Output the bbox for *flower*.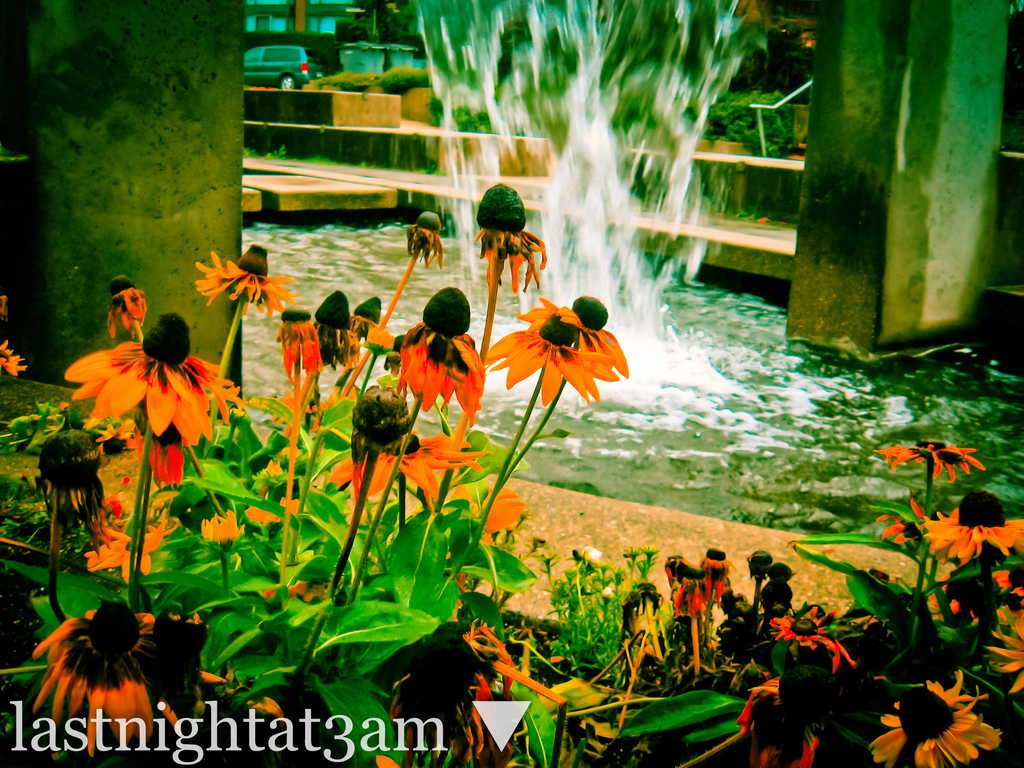
Rect(0, 337, 29, 380).
